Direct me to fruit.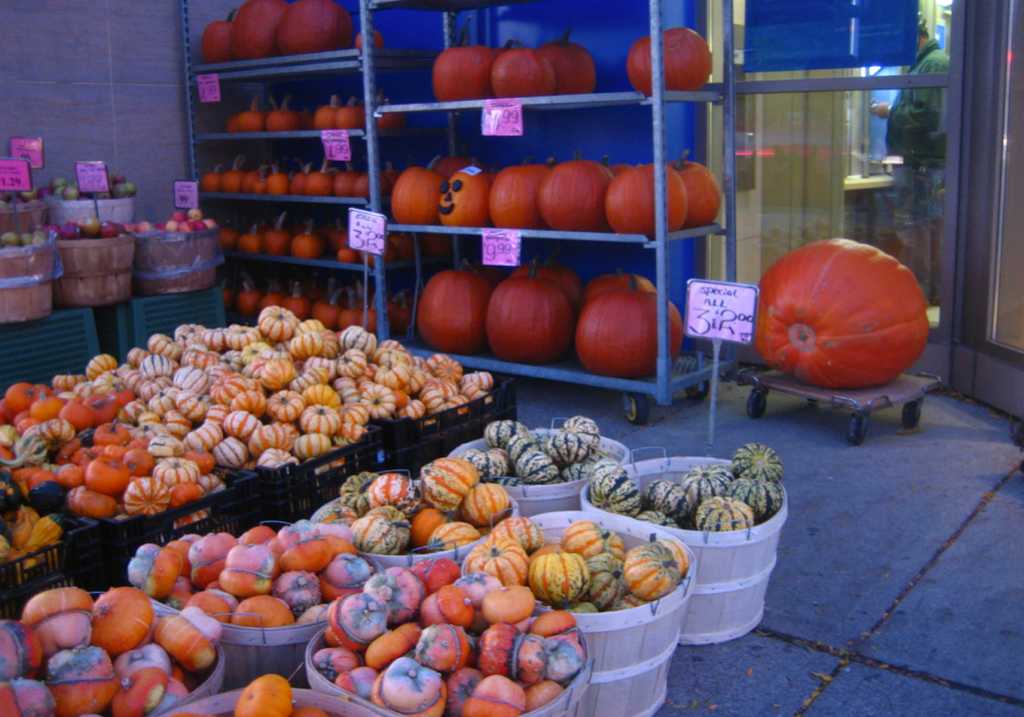
Direction: 454 415 615 485.
